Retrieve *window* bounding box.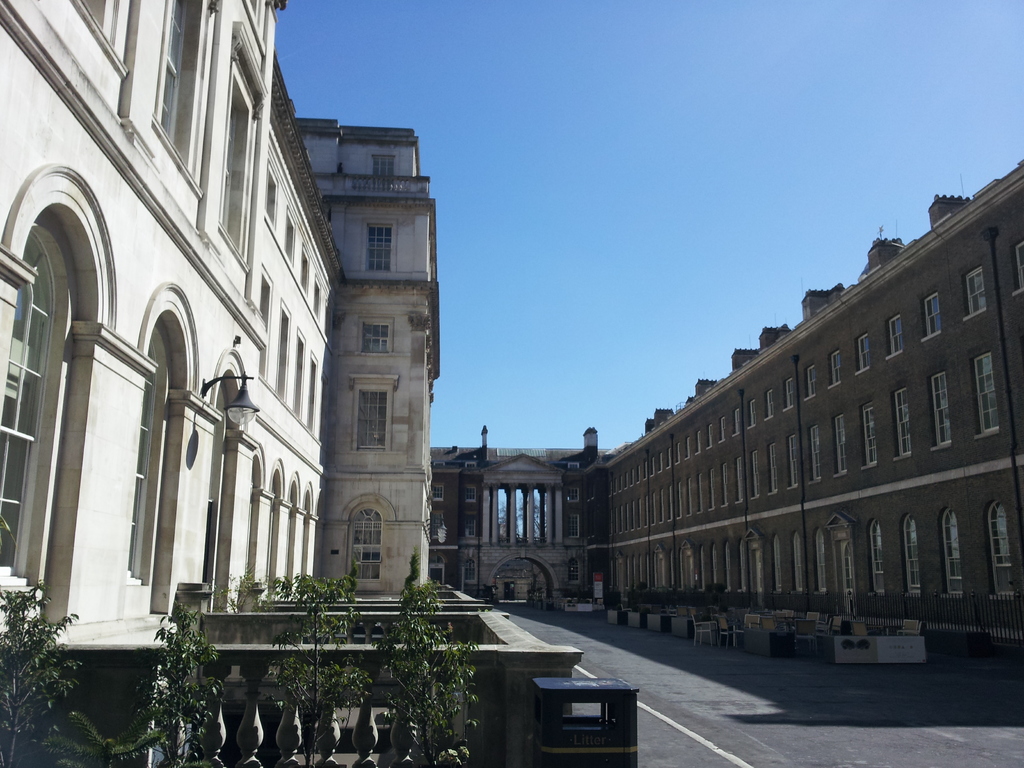
Bounding box: l=745, t=538, r=765, b=602.
